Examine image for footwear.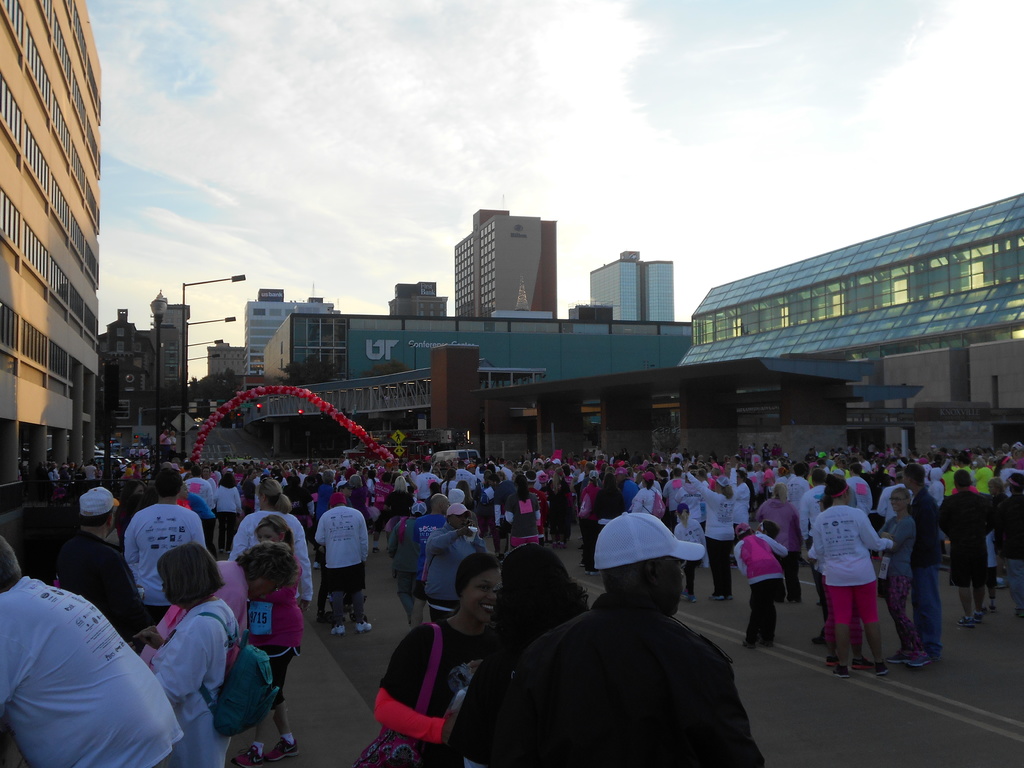
Examination result: crop(574, 560, 583, 566).
